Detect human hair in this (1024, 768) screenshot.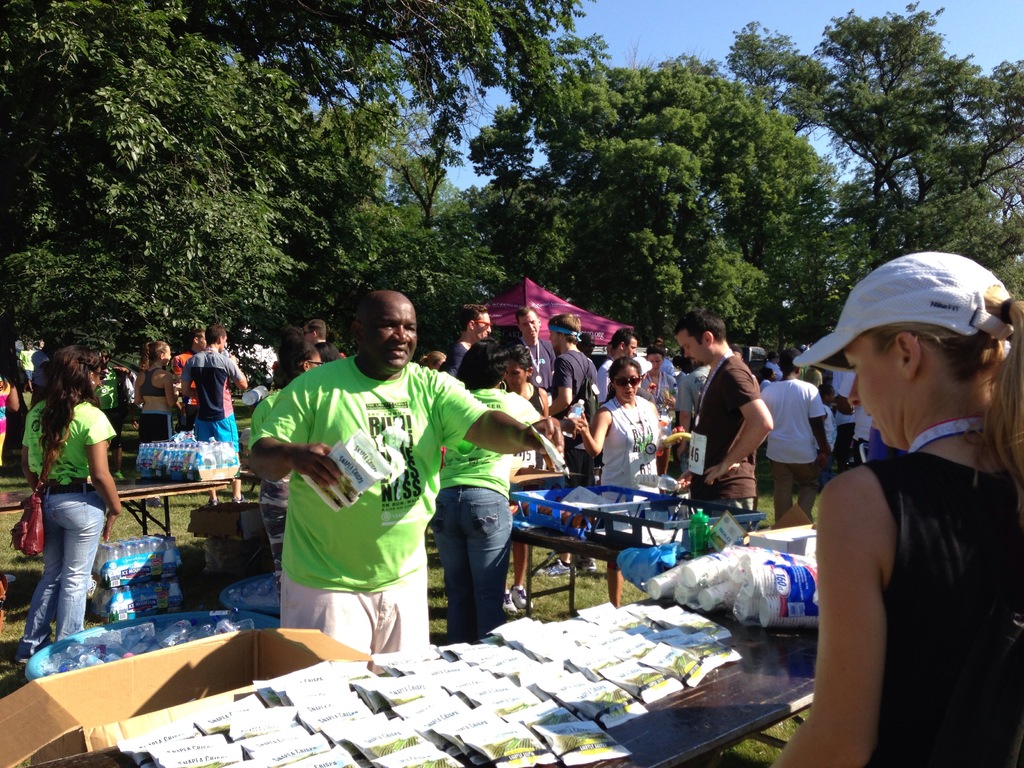
Detection: x1=204, y1=325, x2=227, y2=343.
